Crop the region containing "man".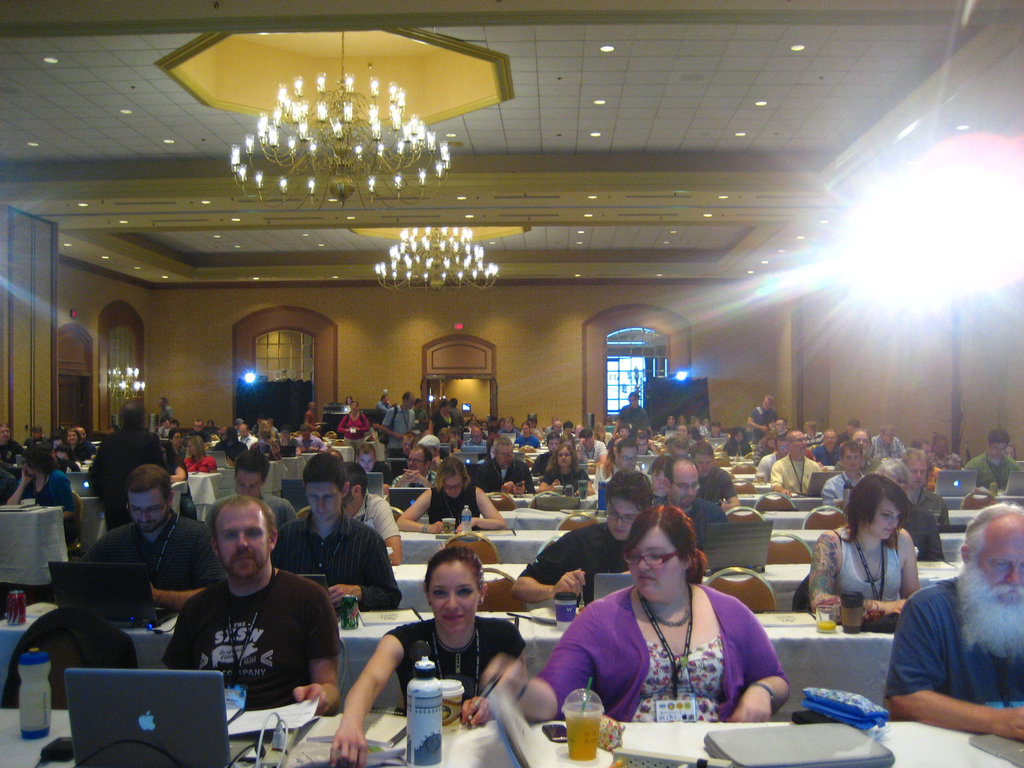
Crop region: select_region(901, 450, 938, 509).
